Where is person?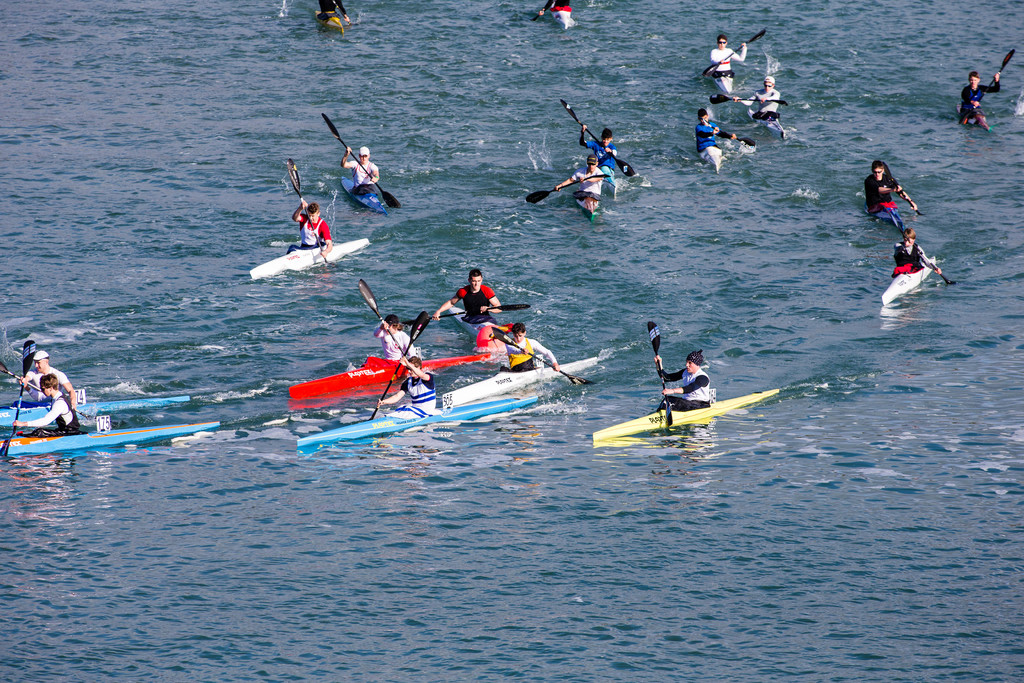
<box>335,143,381,195</box>.
